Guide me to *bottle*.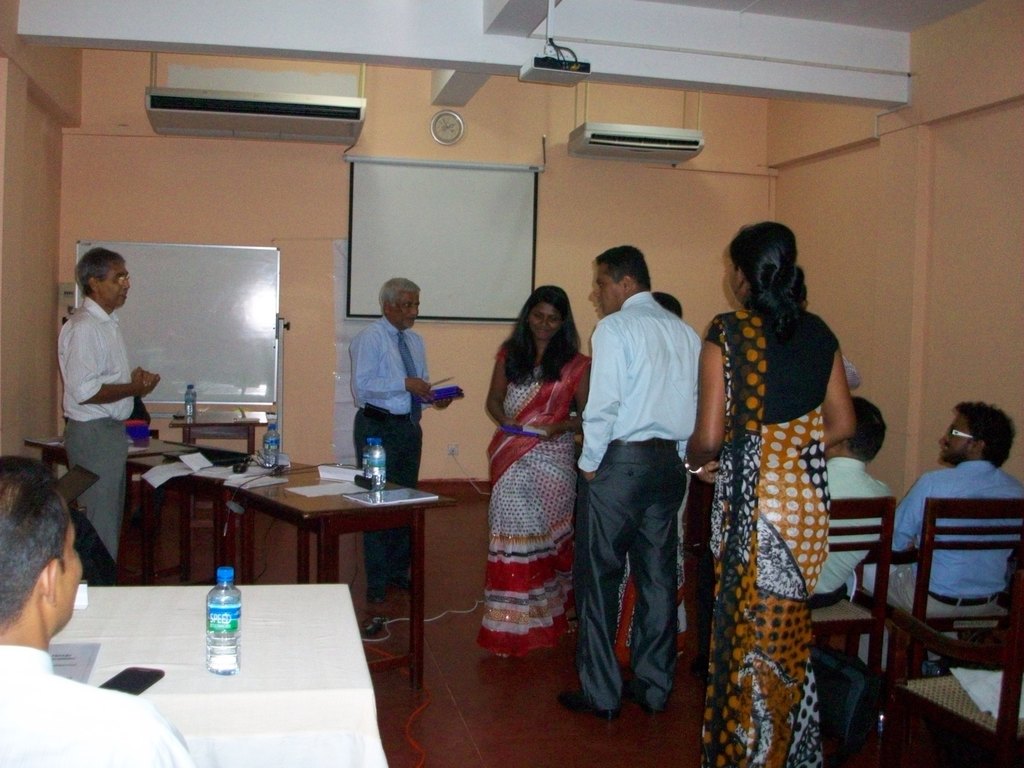
Guidance: locate(204, 569, 241, 676).
